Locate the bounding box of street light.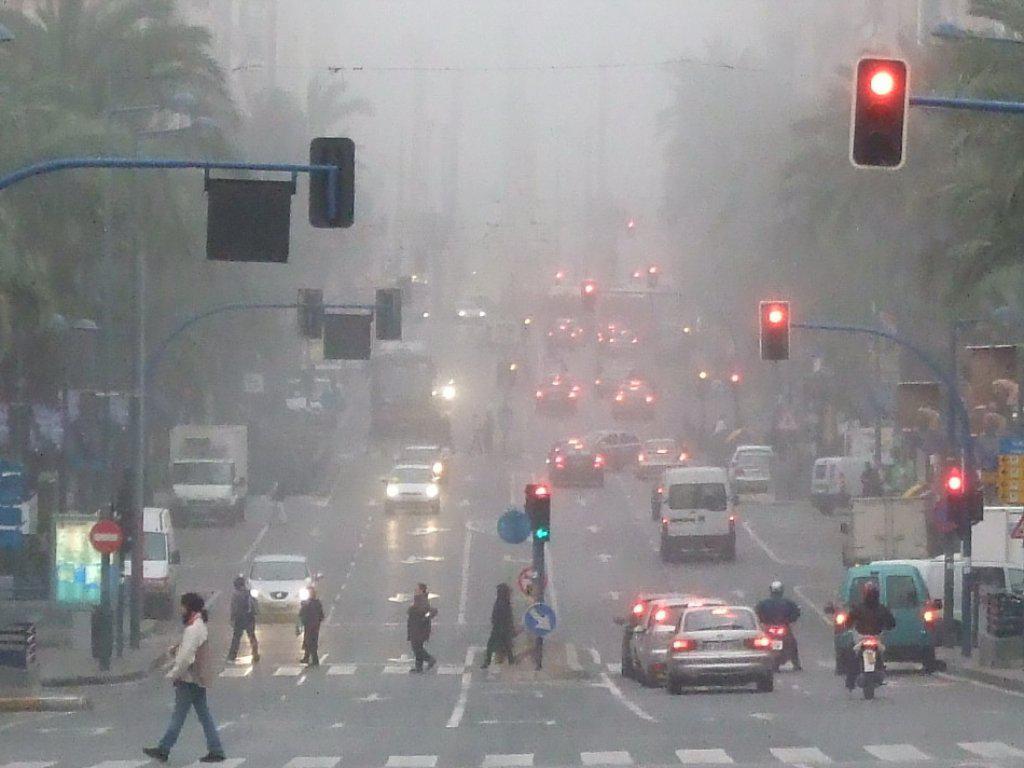
Bounding box: (x1=921, y1=13, x2=1023, y2=48).
